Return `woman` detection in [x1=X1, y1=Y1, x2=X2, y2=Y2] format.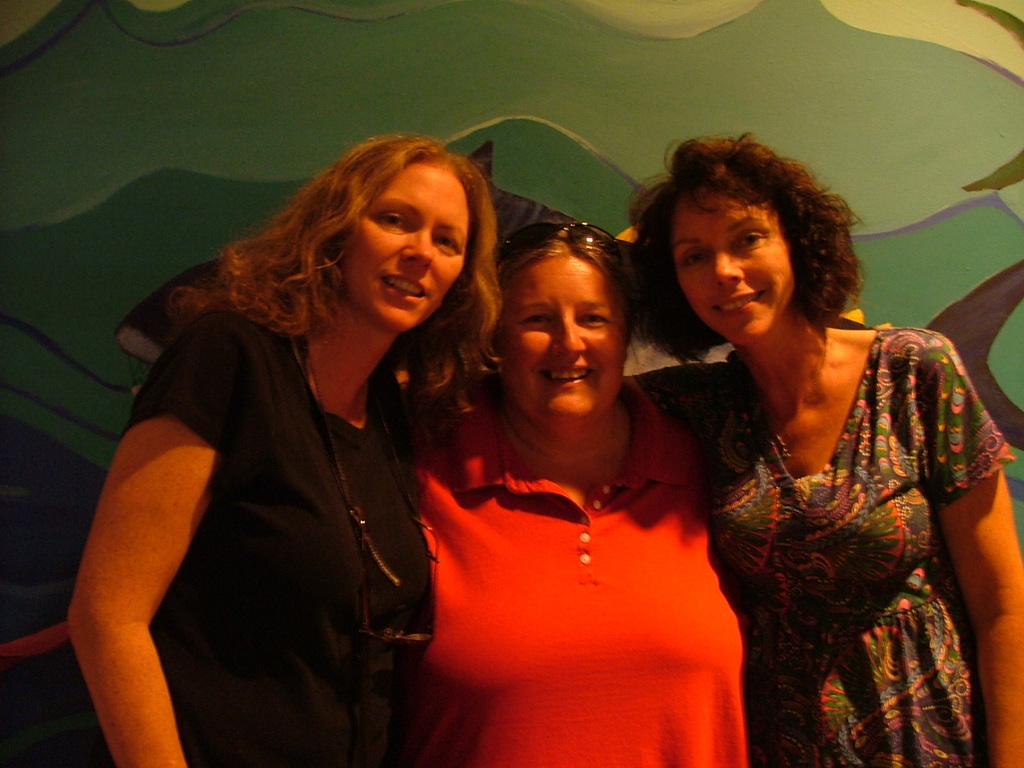
[x1=394, y1=223, x2=754, y2=767].
